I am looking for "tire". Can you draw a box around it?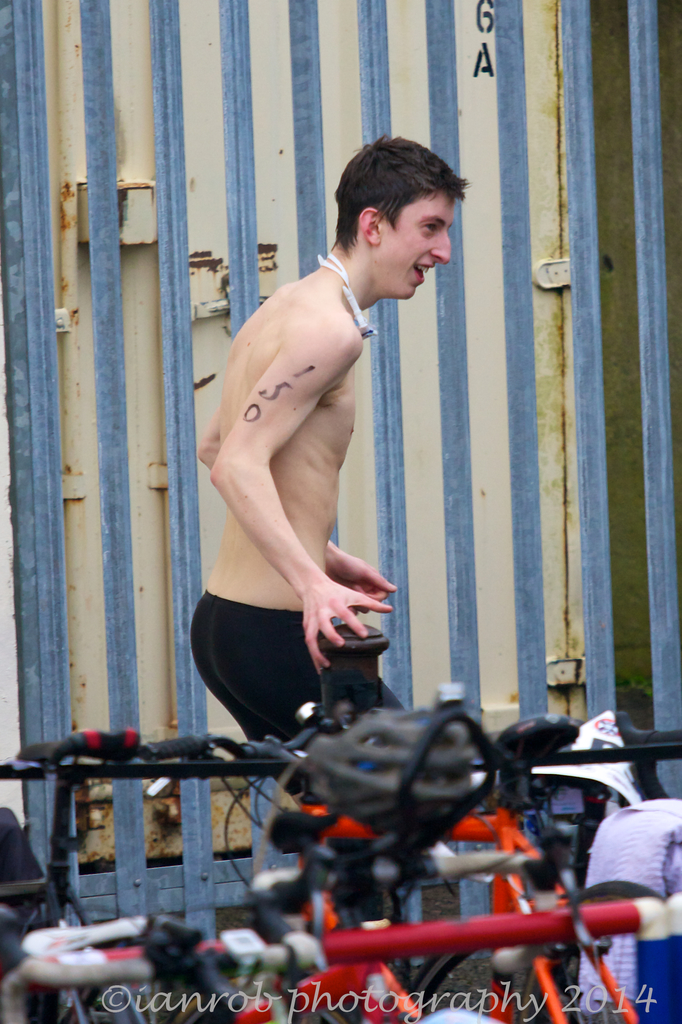
Sure, the bounding box is {"x1": 22, "y1": 922, "x2": 103, "y2": 1023}.
